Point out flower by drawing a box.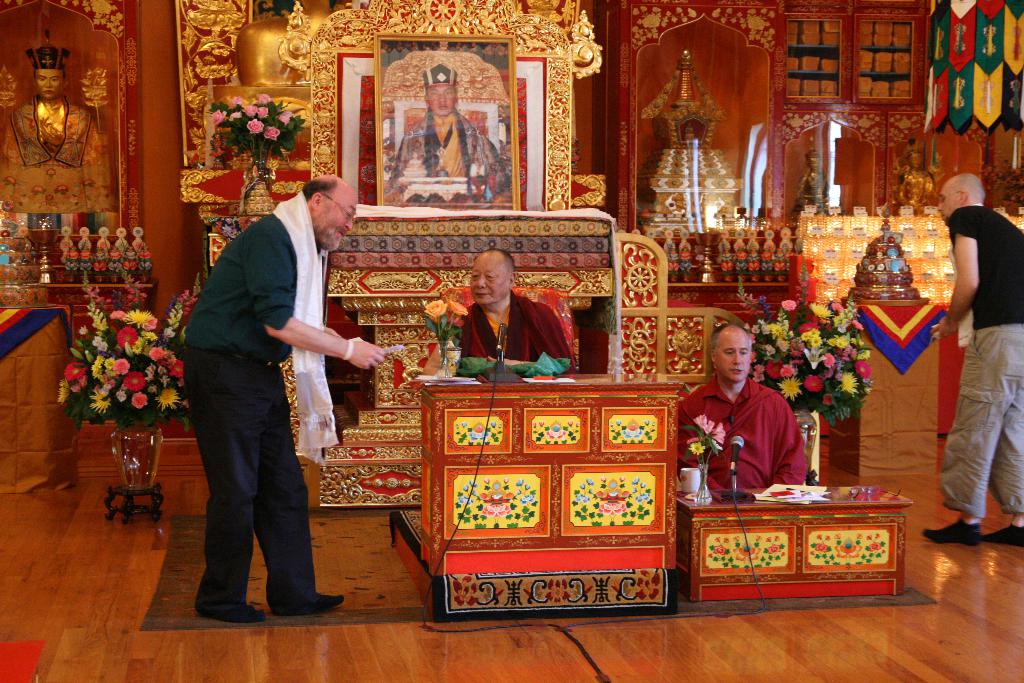
[849, 339, 870, 355].
